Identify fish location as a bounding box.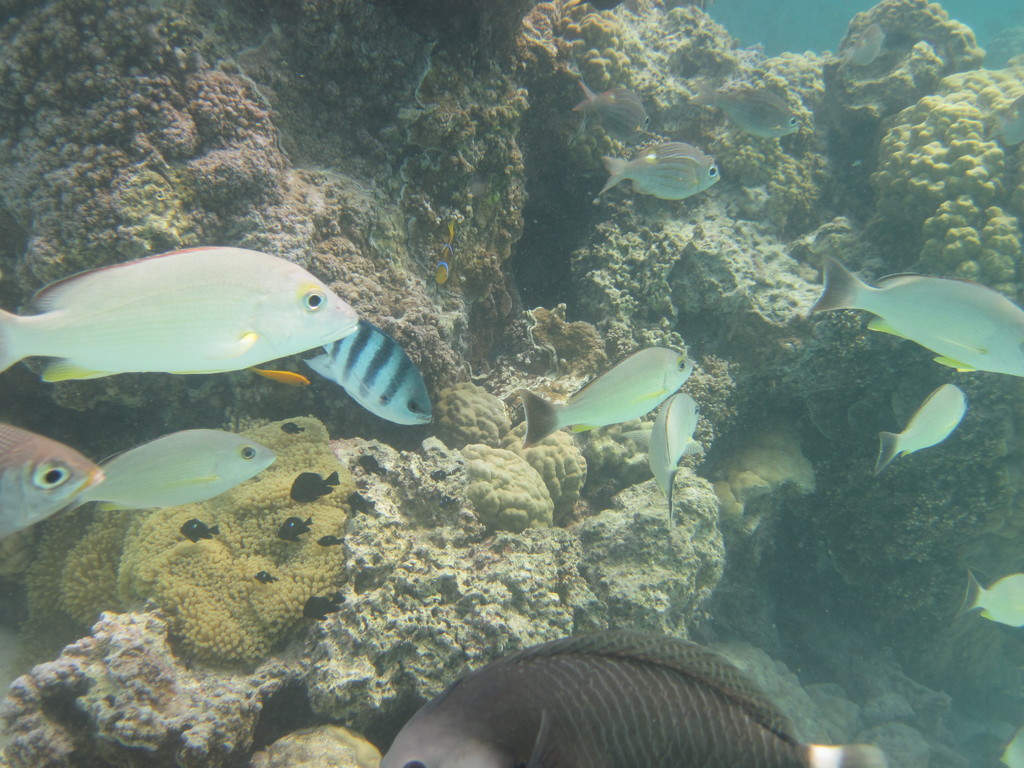
x1=817 y1=253 x2=1023 y2=378.
